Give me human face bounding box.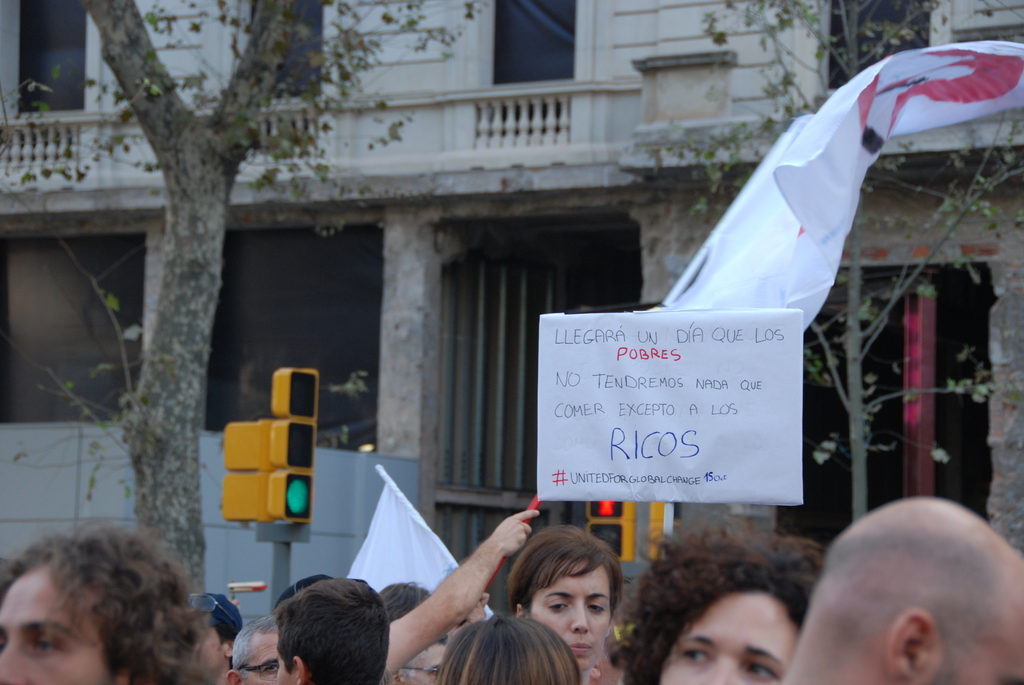
BBox(662, 589, 801, 684).
